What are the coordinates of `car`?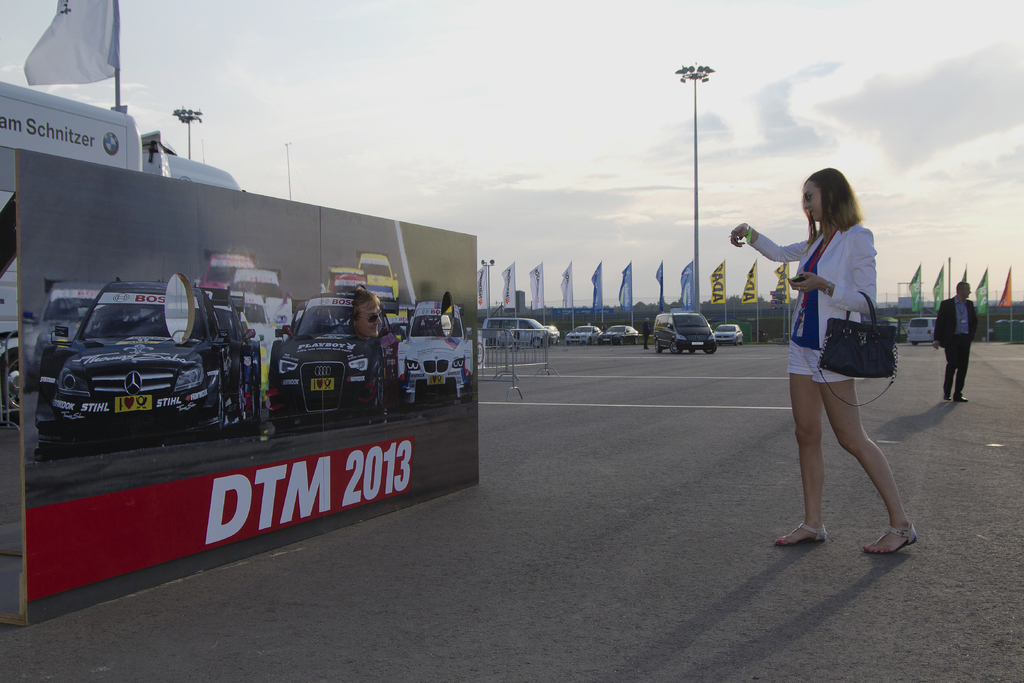
BBox(262, 292, 397, 434).
